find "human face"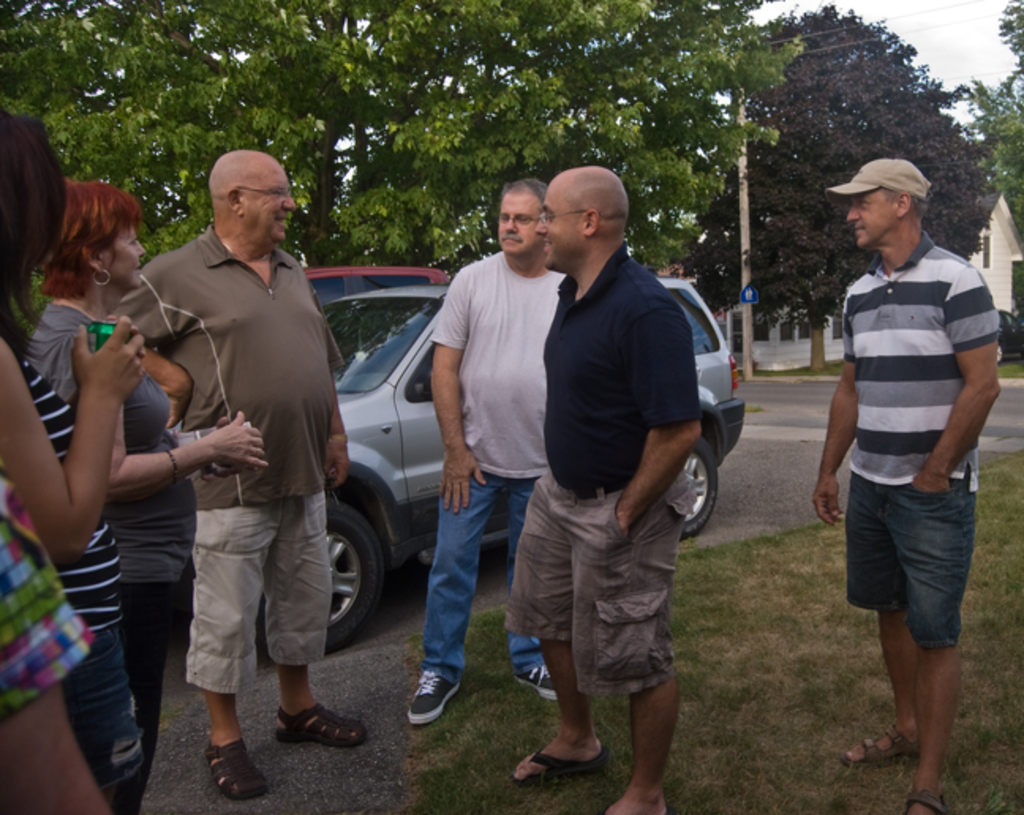
(x1=103, y1=220, x2=145, y2=294)
